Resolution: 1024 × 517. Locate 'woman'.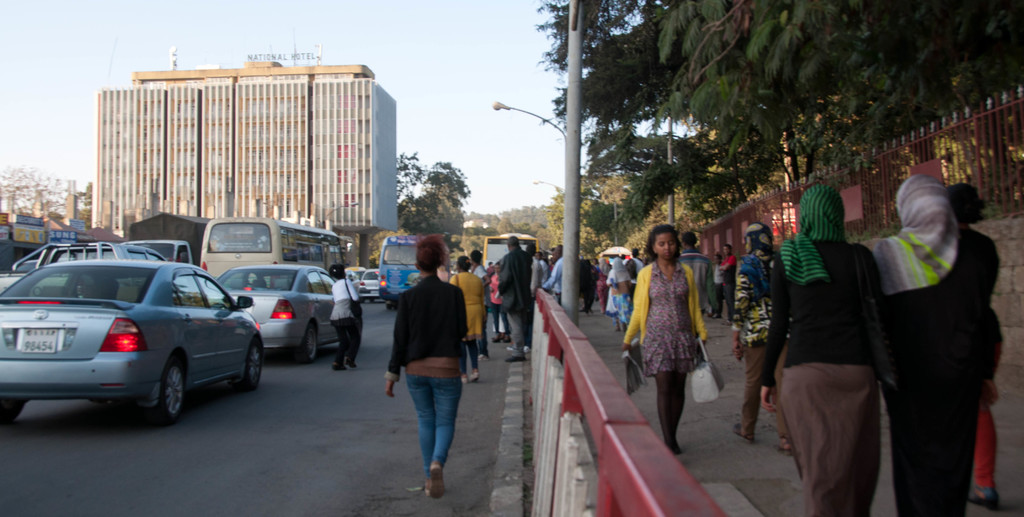
(left=616, top=220, right=707, bottom=460).
